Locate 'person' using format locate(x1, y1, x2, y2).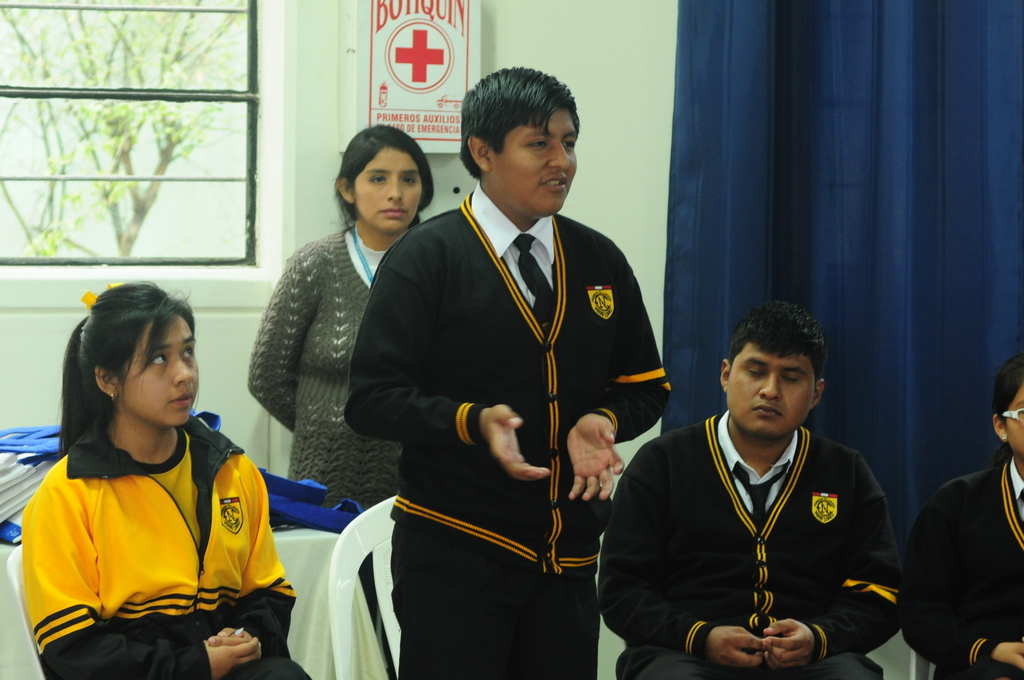
locate(345, 65, 675, 676).
